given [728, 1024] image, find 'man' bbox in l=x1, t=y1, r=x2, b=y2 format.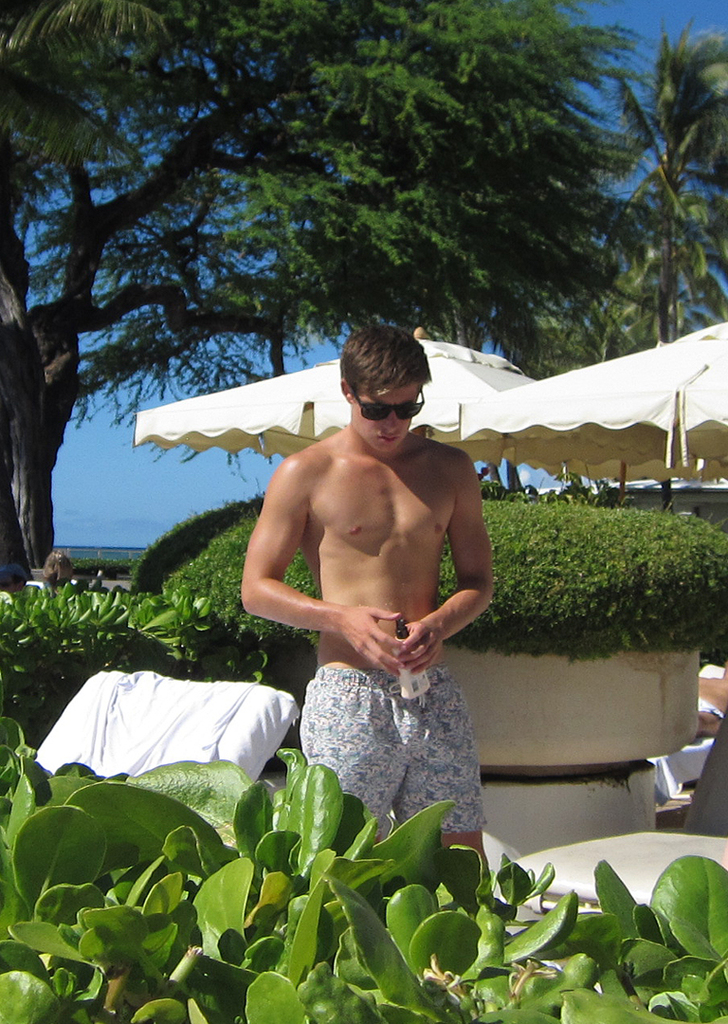
l=238, t=319, r=514, b=873.
